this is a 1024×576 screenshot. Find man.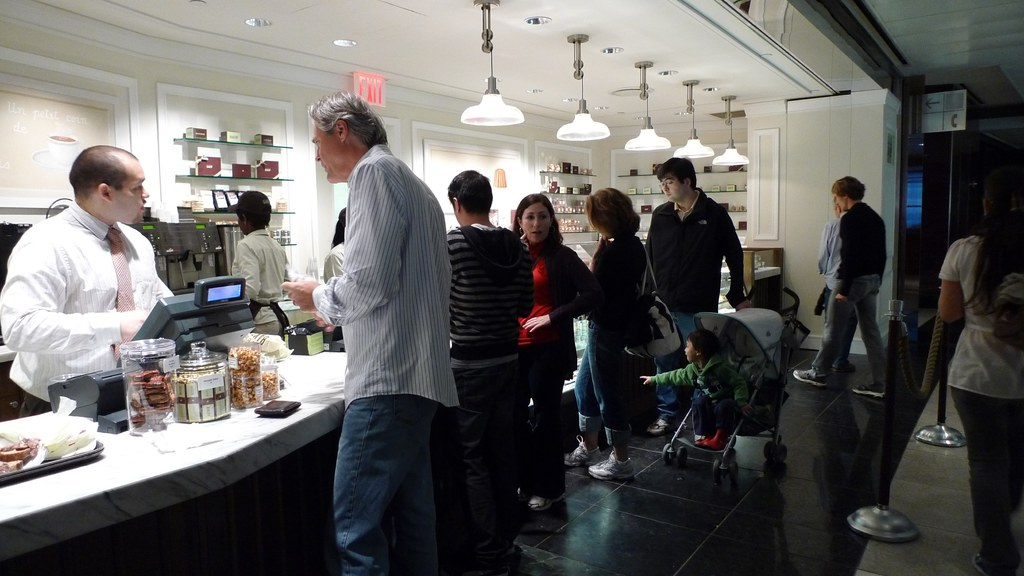
Bounding box: Rect(790, 173, 885, 402).
